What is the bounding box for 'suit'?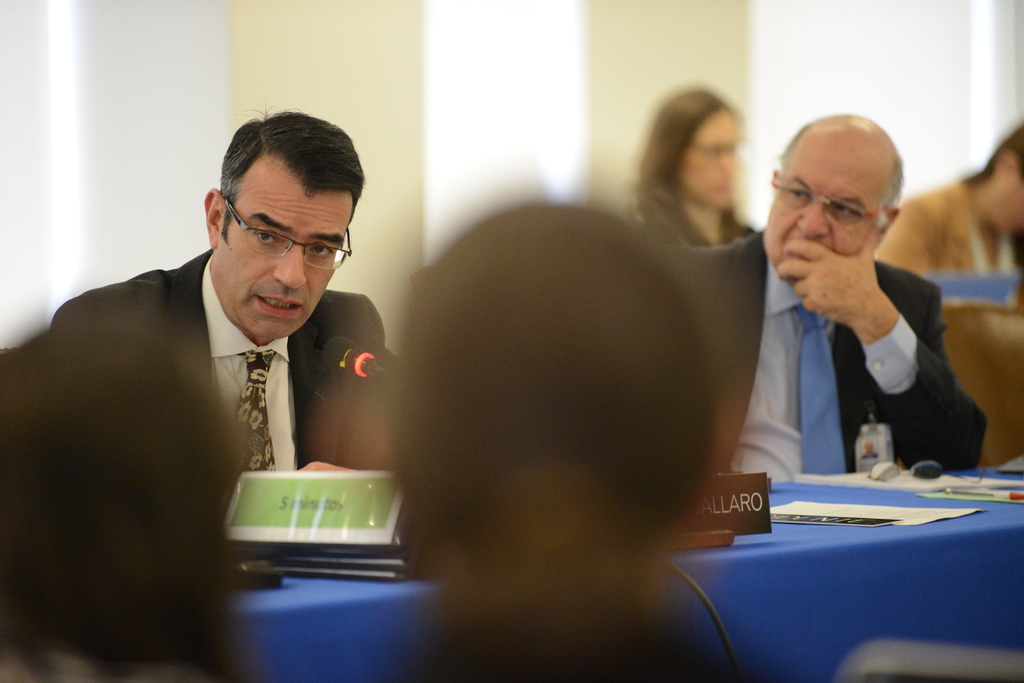
45:248:401:588.
